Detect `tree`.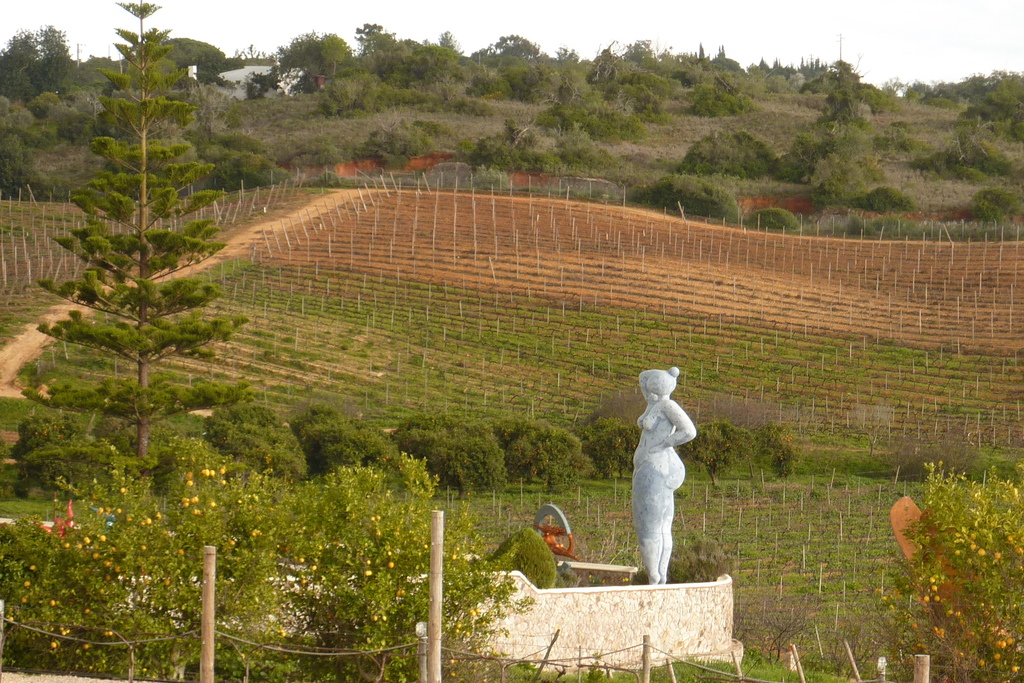
Detected at pyautogui.locateOnScreen(500, 44, 566, 110).
